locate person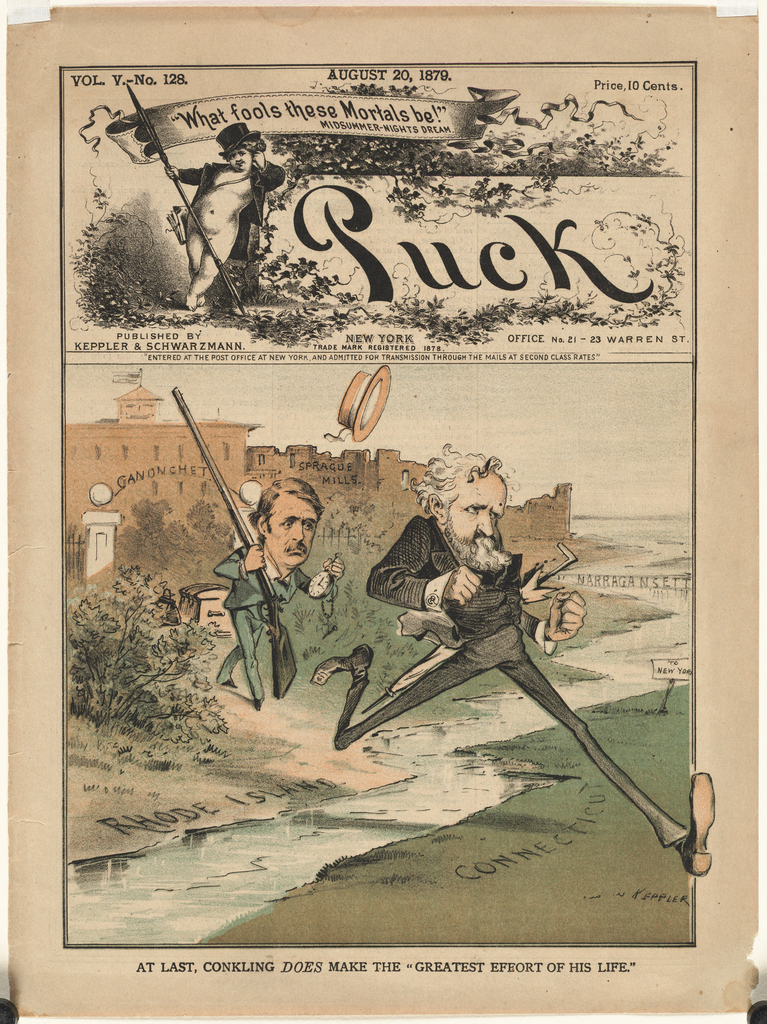
pyautogui.locateOnScreen(311, 436, 712, 875)
